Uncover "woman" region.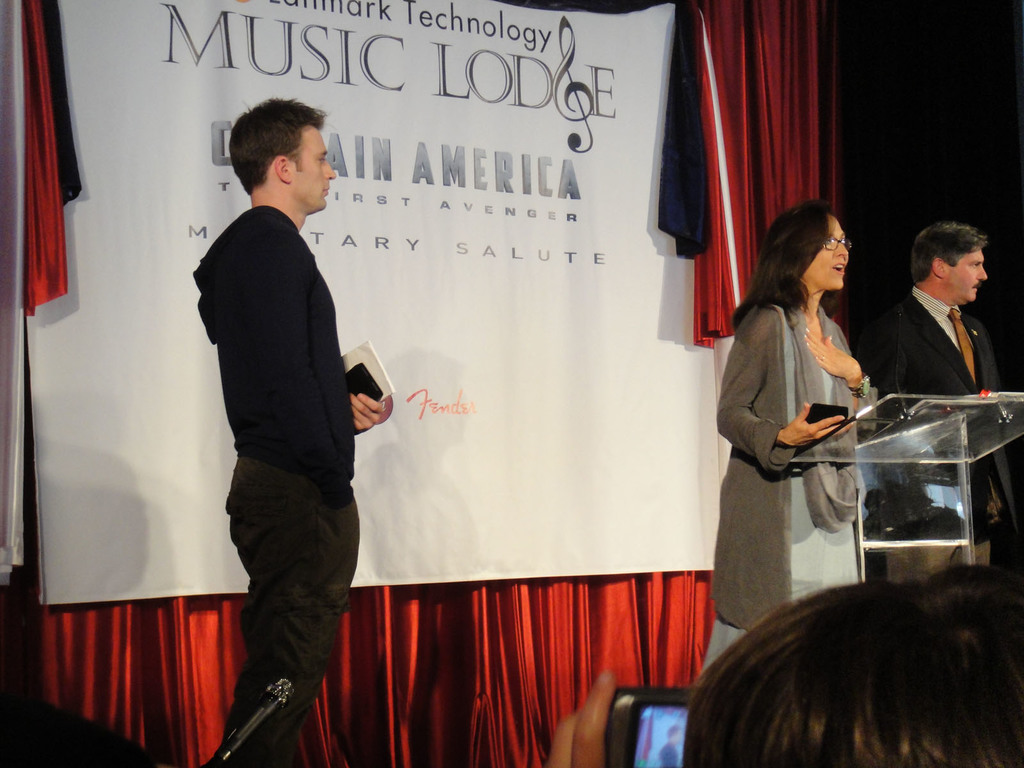
Uncovered: pyautogui.locateOnScreen(694, 193, 881, 656).
